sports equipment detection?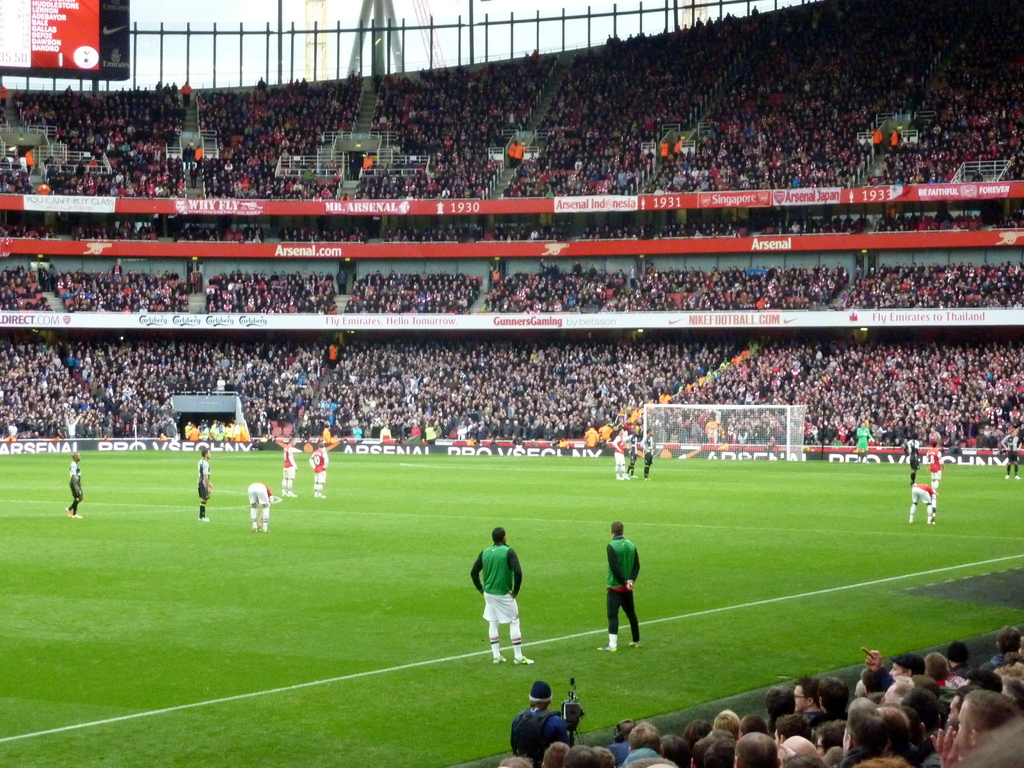
crop(642, 405, 806, 466)
